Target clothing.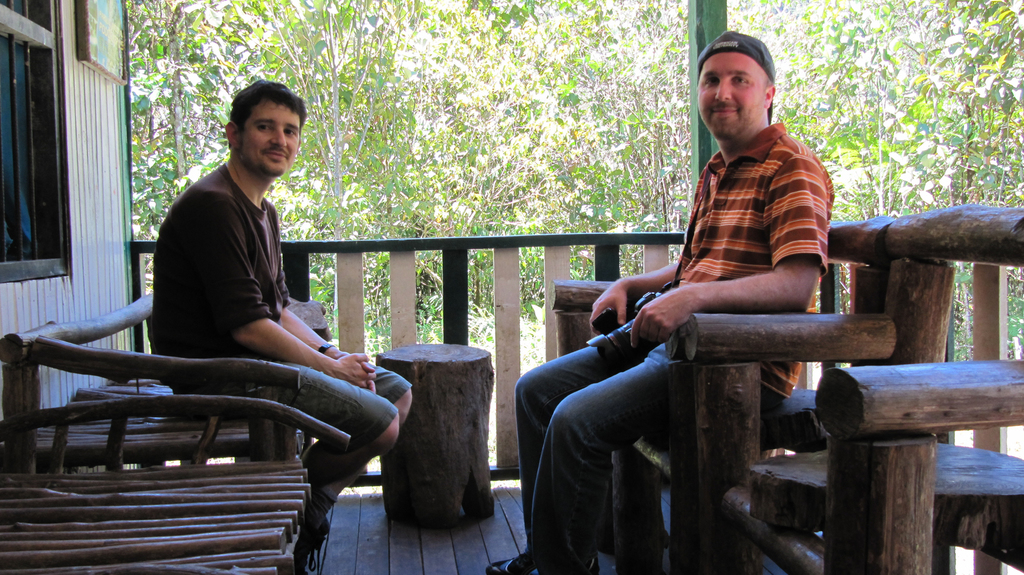
Target region: x1=629 y1=61 x2=843 y2=416.
